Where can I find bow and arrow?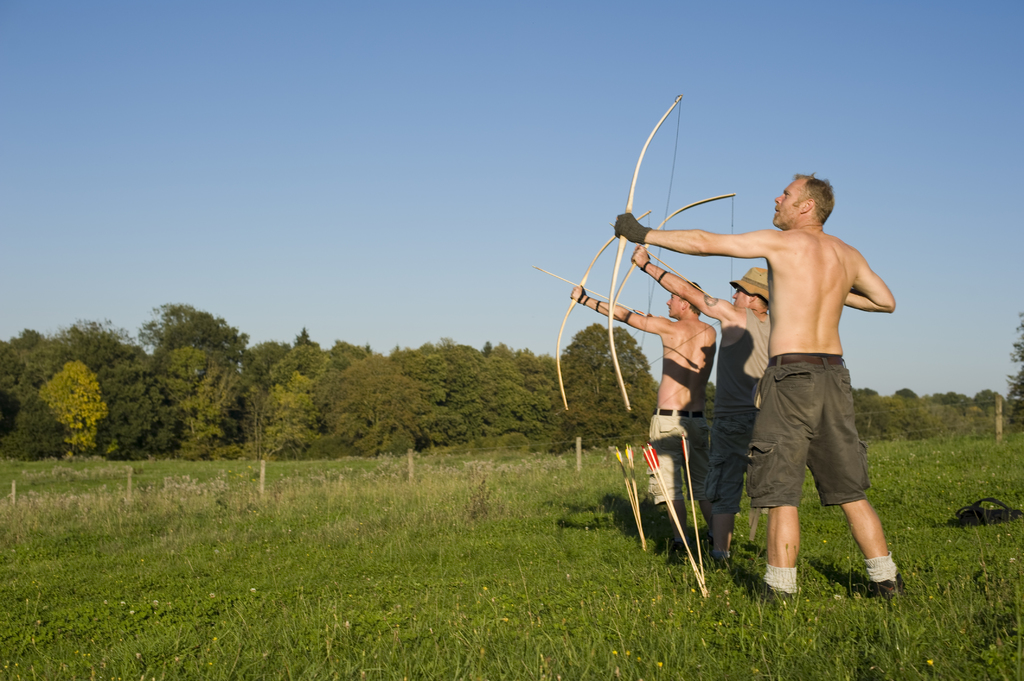
You can find it at 611, 193, 743, 380.
